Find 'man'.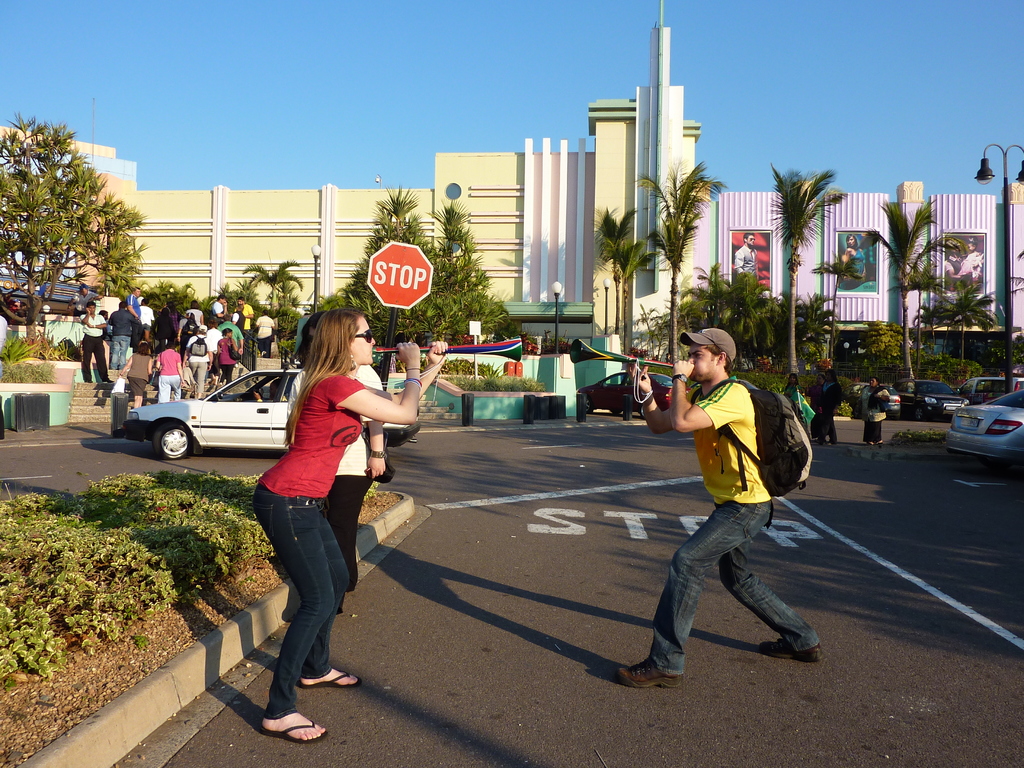
detection(72, 285, 108, 319).
